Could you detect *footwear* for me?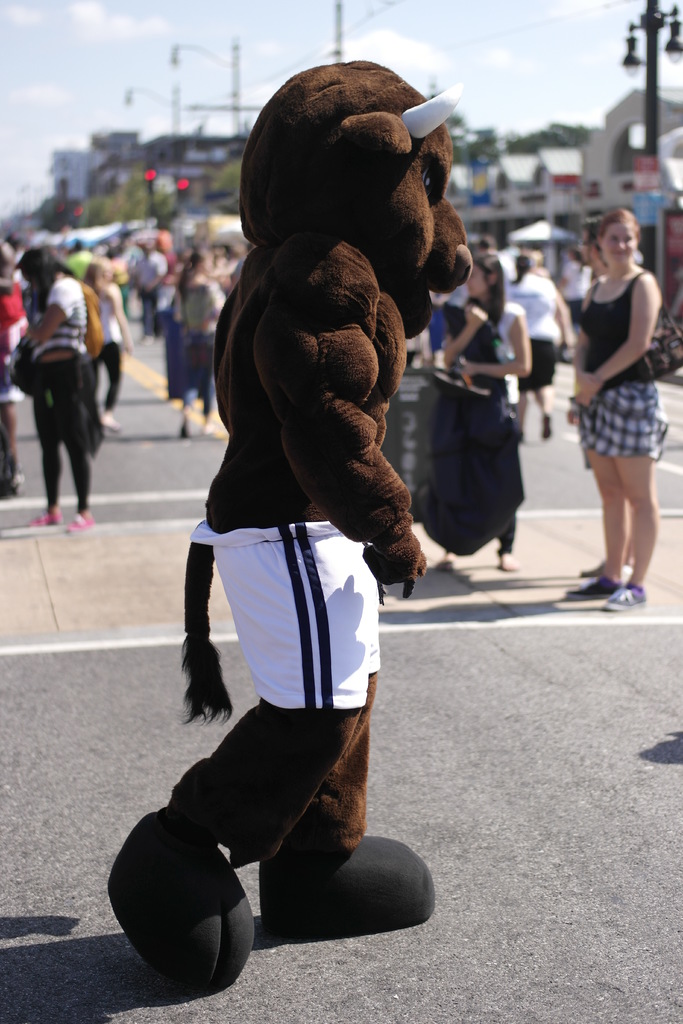
Detection result: BBox(604, 581, 655, 607).
